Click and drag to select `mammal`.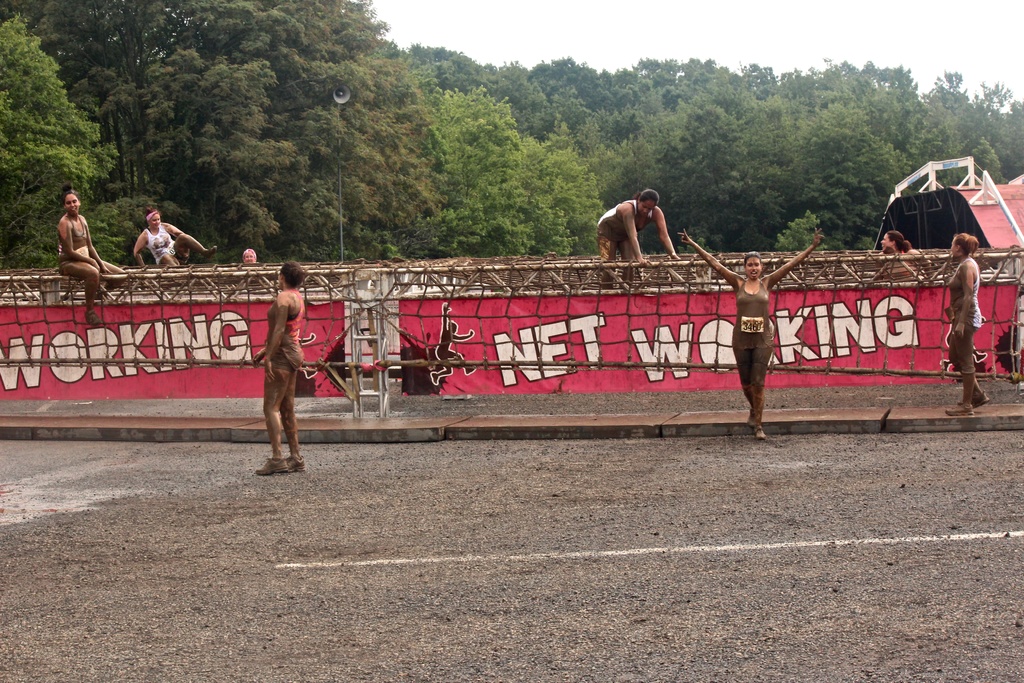
Selection: x1=676 y1=231 x2=824 y2=438.
